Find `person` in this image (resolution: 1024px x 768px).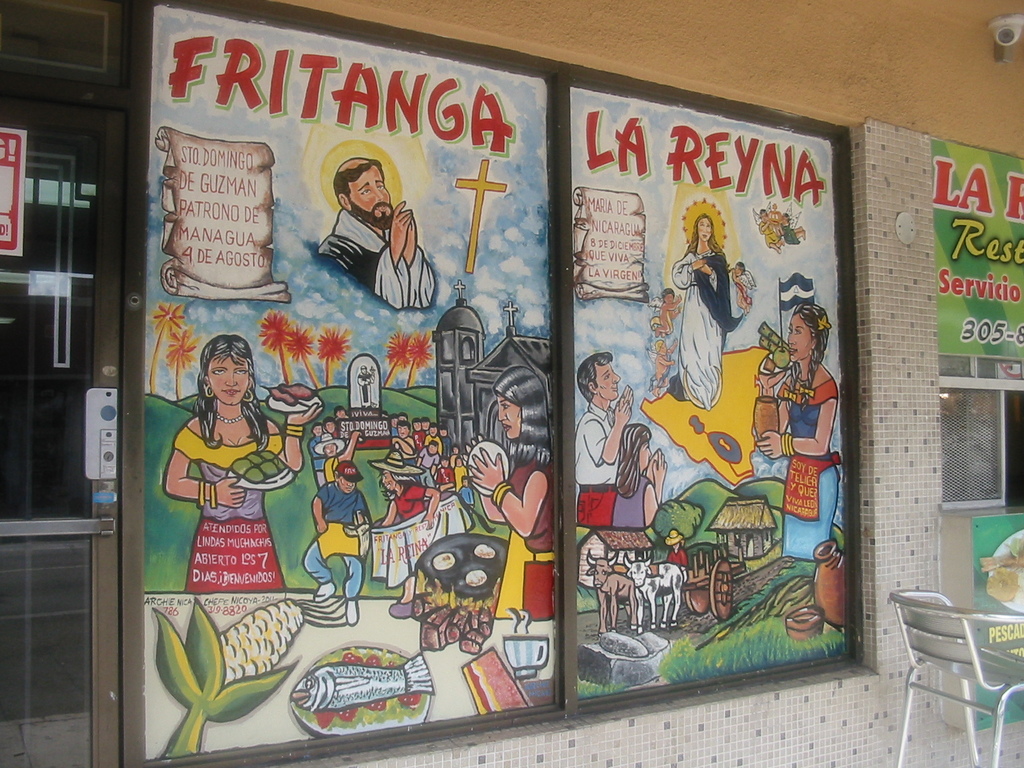
<bbox>652, 336, 675, 392</bbox>.
